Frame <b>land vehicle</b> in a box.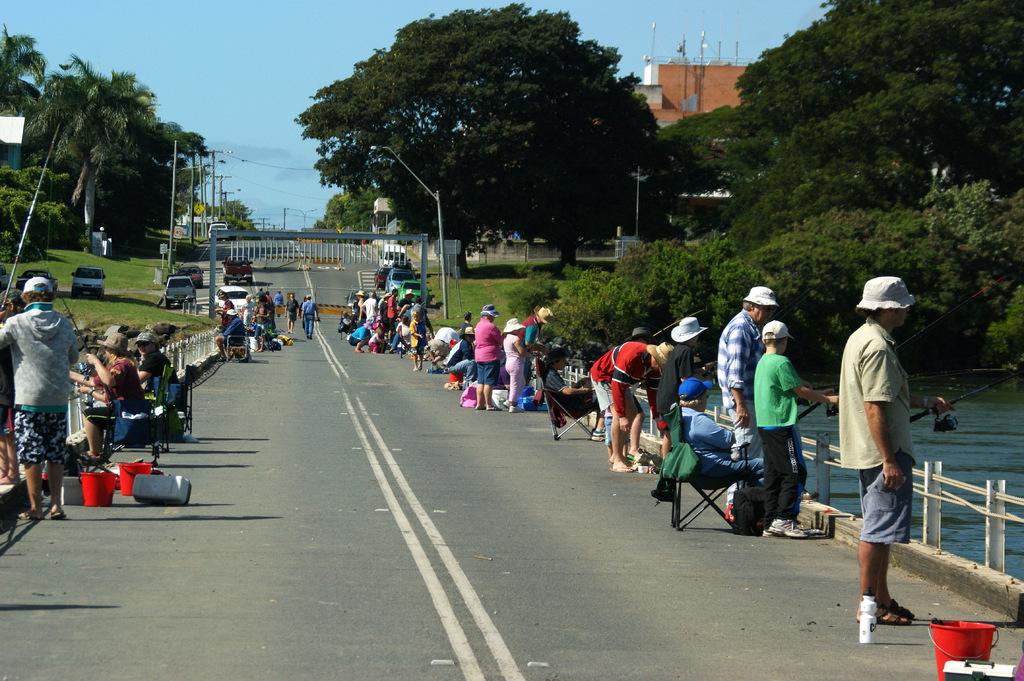
box(68, 265, 108, 303).
